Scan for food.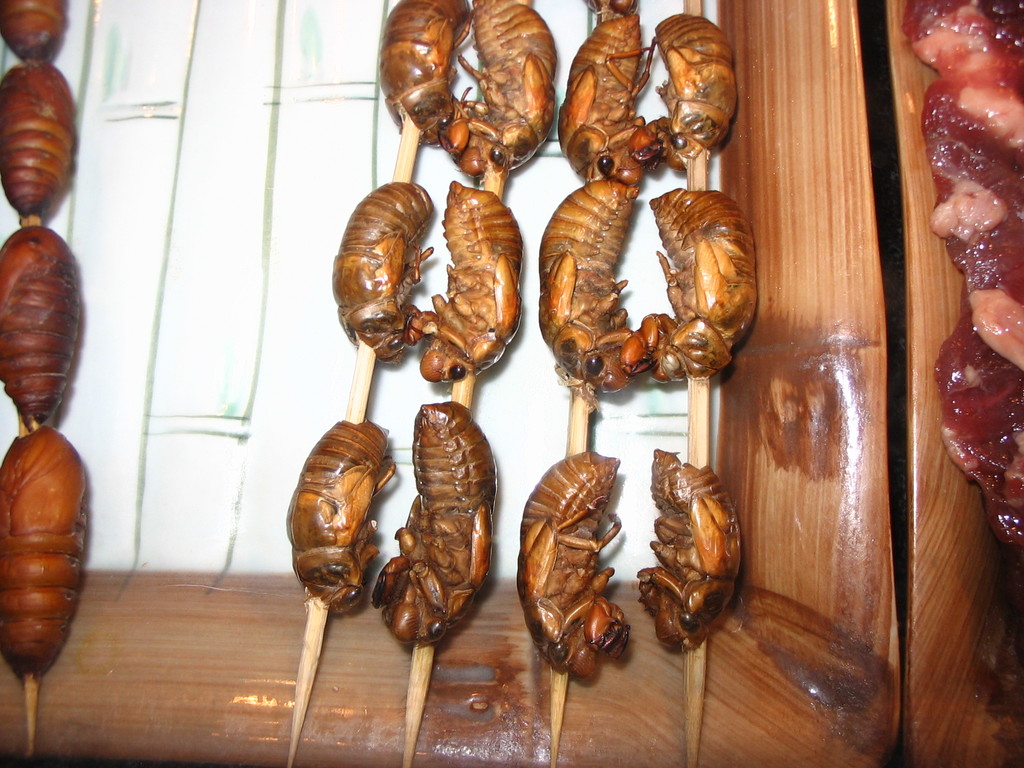
Scan result: rect(286, 420, 396, 614).
